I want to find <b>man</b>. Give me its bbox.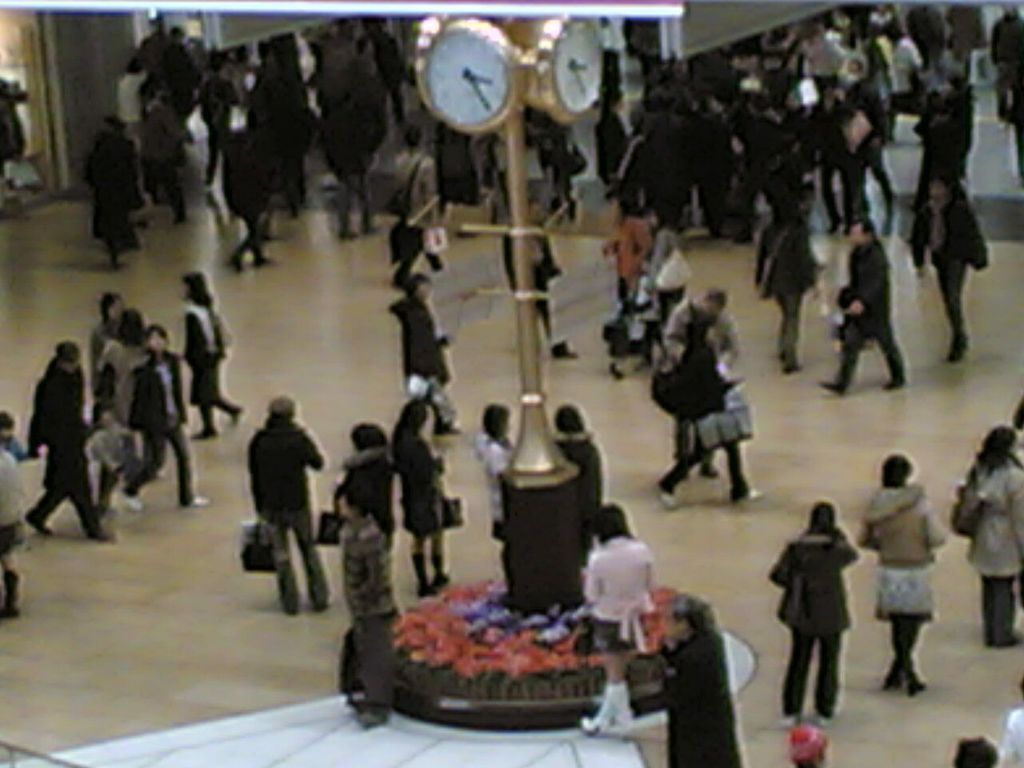
[x1=818, y1=216, x2=908, y2=396].
